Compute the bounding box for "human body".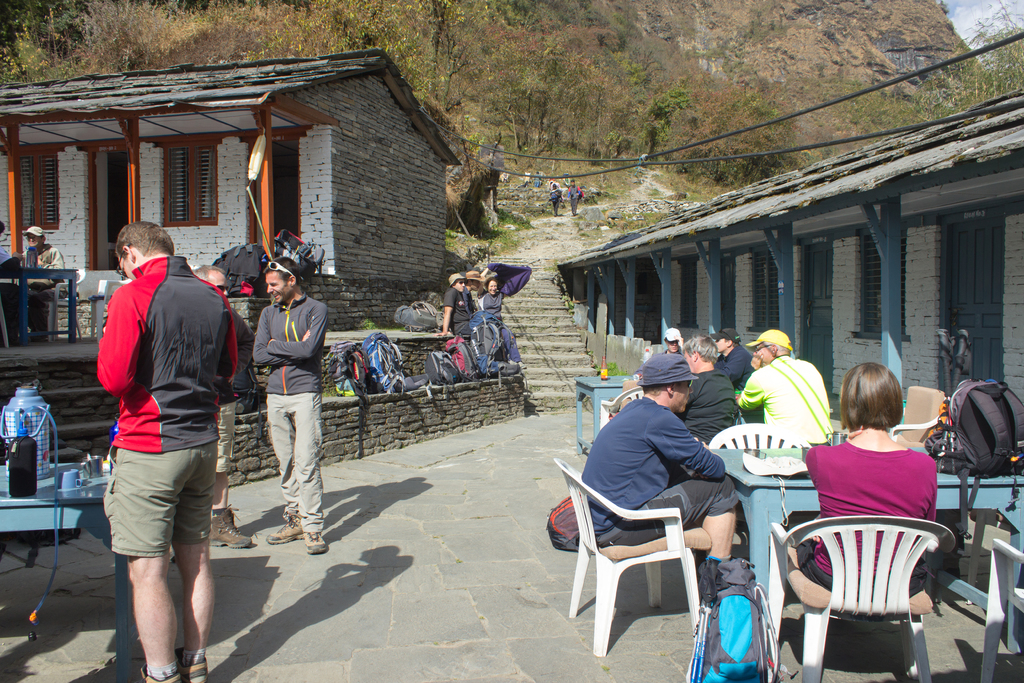
bbox=(436, 269, 473, 336).
